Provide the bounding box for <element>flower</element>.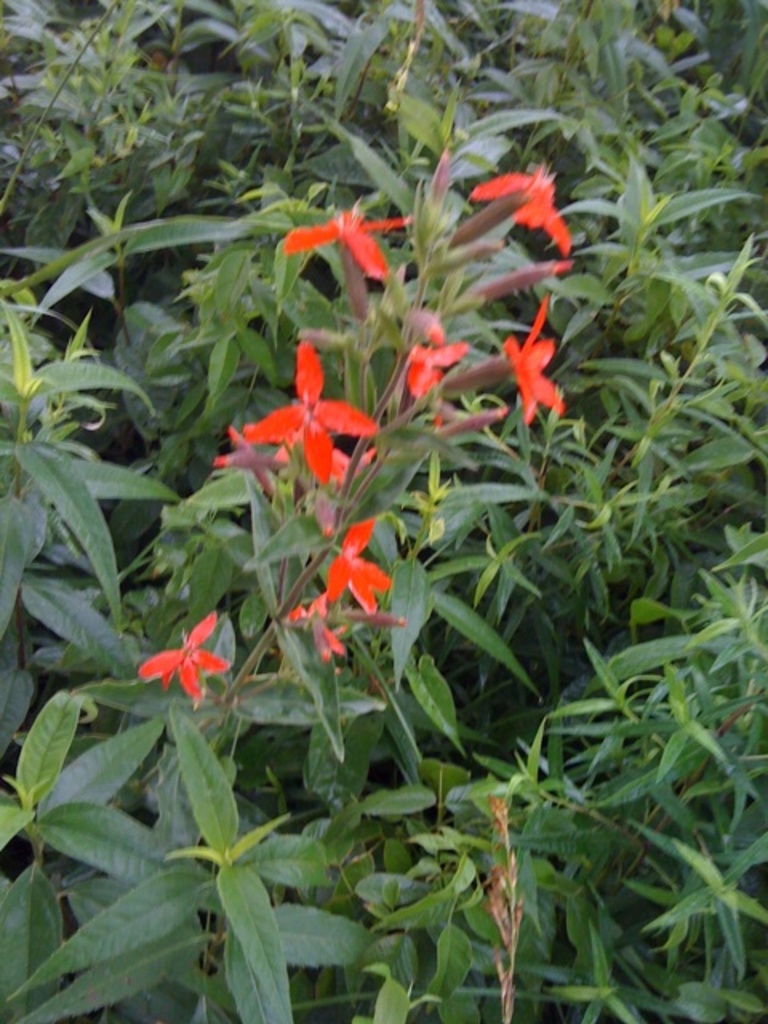
region(280, 590, 341, 656).
